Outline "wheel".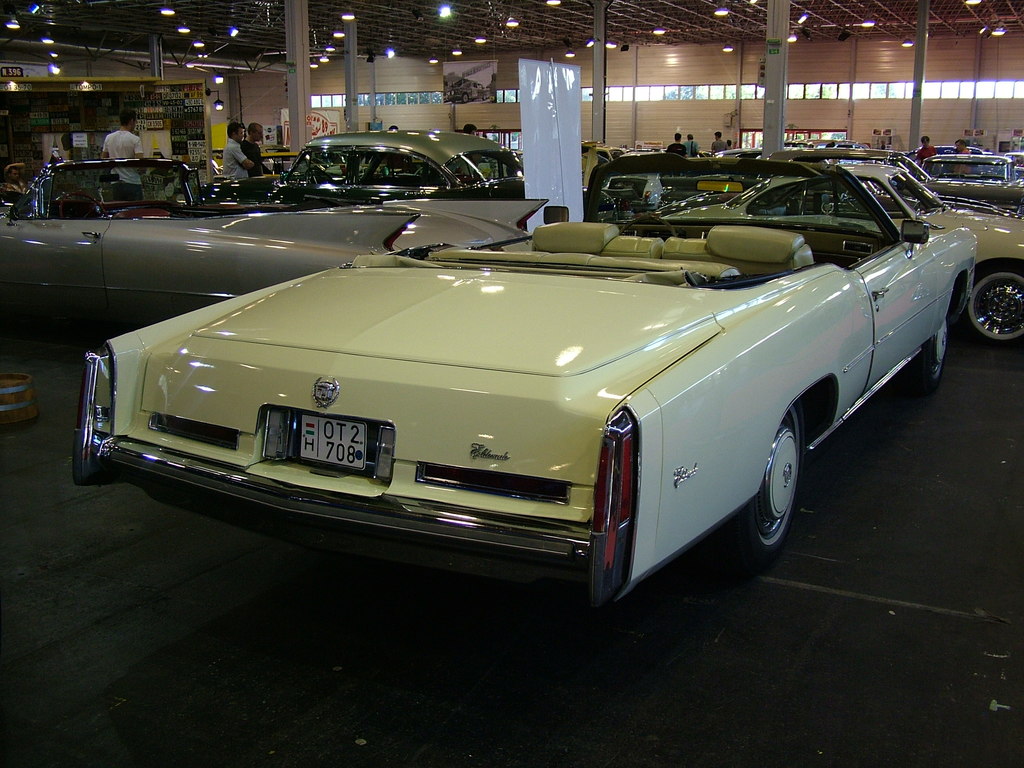
Outline: l=968, t=263, r=1023, b=345.
